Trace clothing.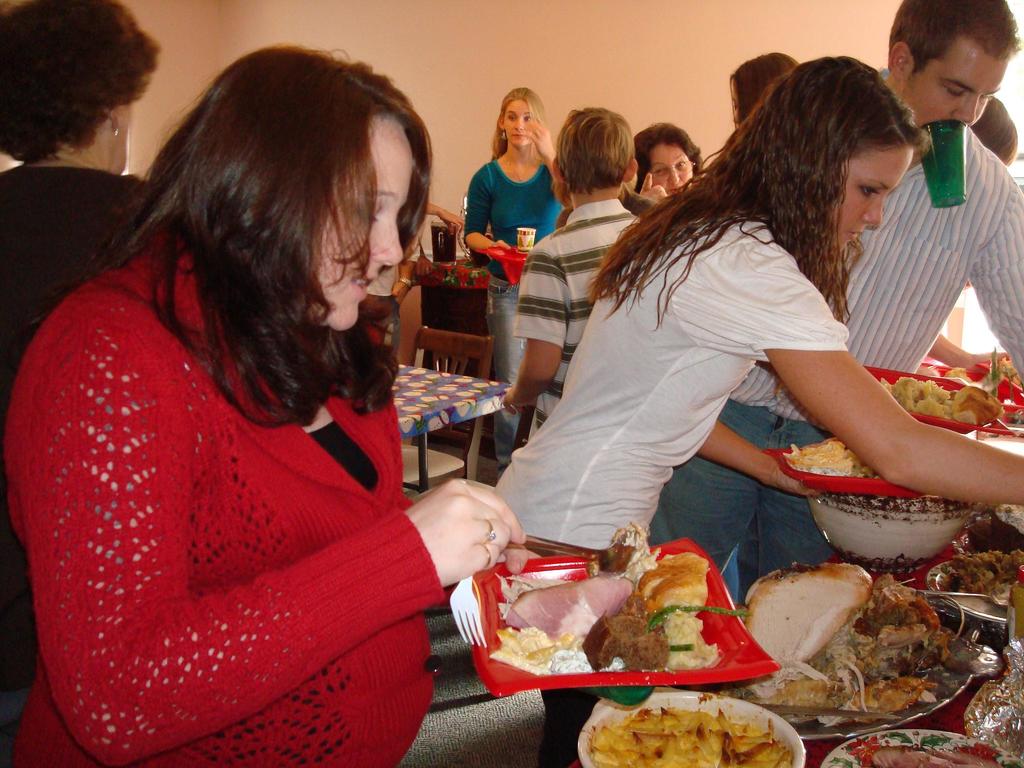
Traced to l=638, t=127, r=1023, b=611.
